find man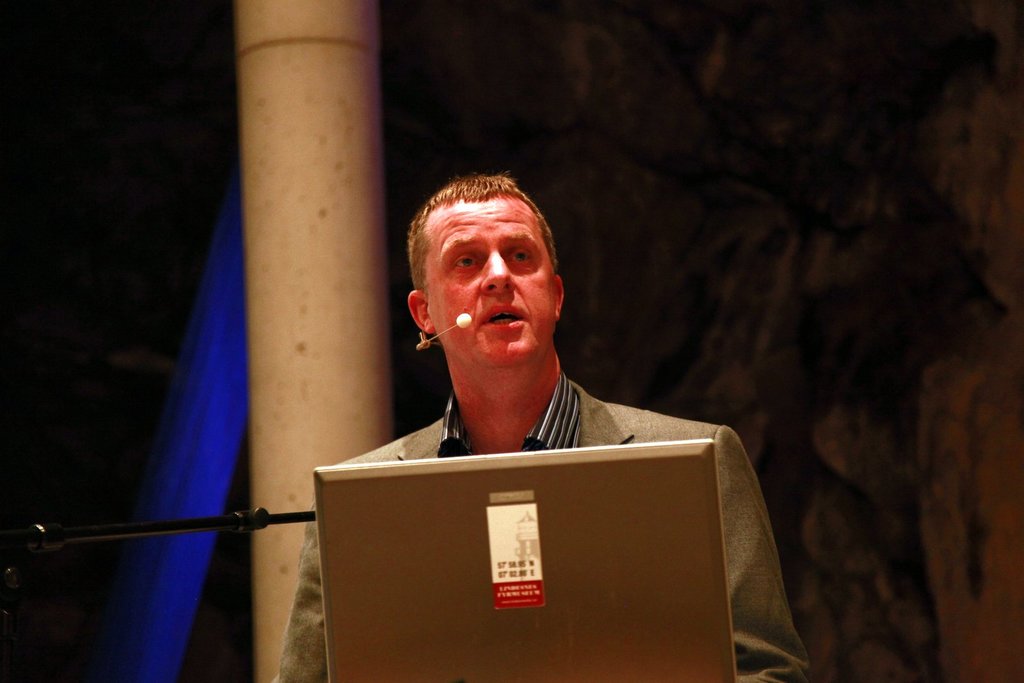
box=[267, 172, 814, 682]
